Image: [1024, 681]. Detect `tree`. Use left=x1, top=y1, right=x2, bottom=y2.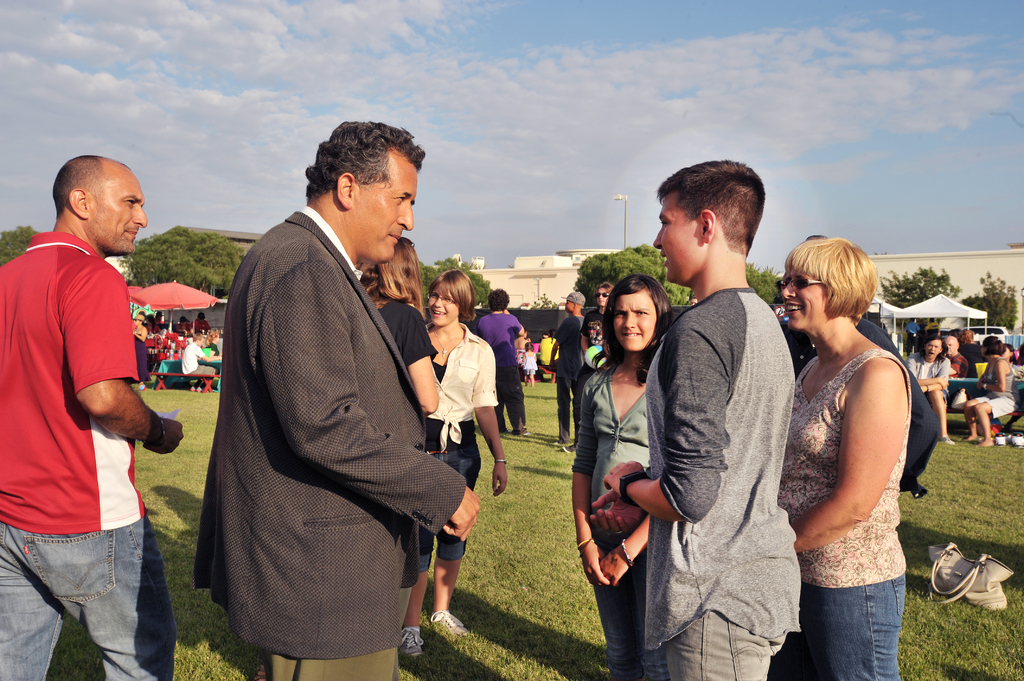
left=875, top=261, right=1023, bottom=340.
